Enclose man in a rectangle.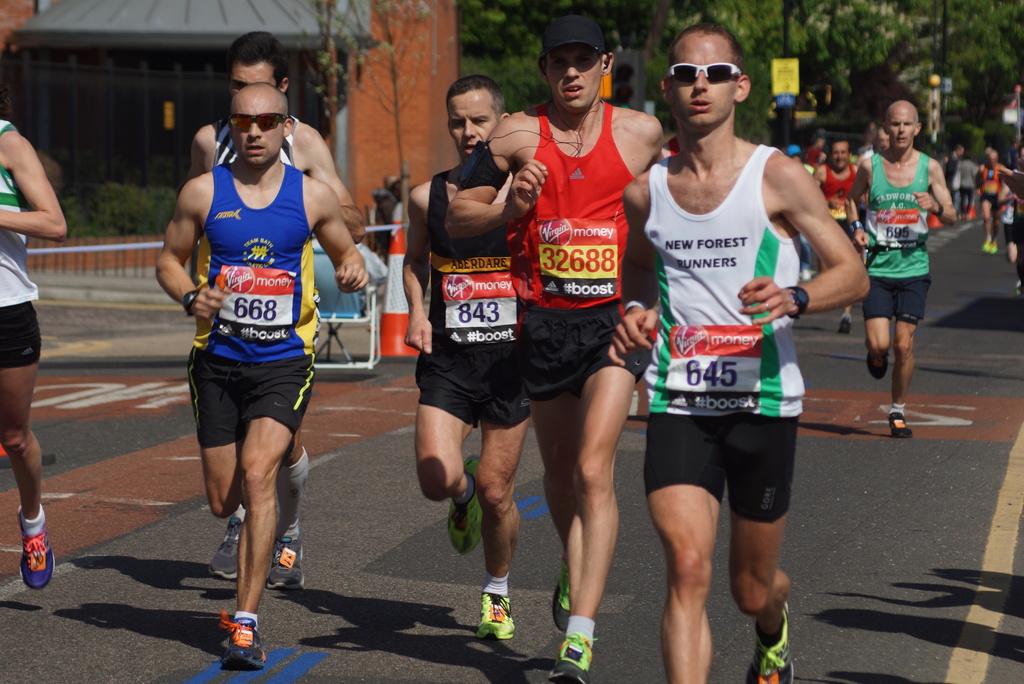
442 18 666 683.
